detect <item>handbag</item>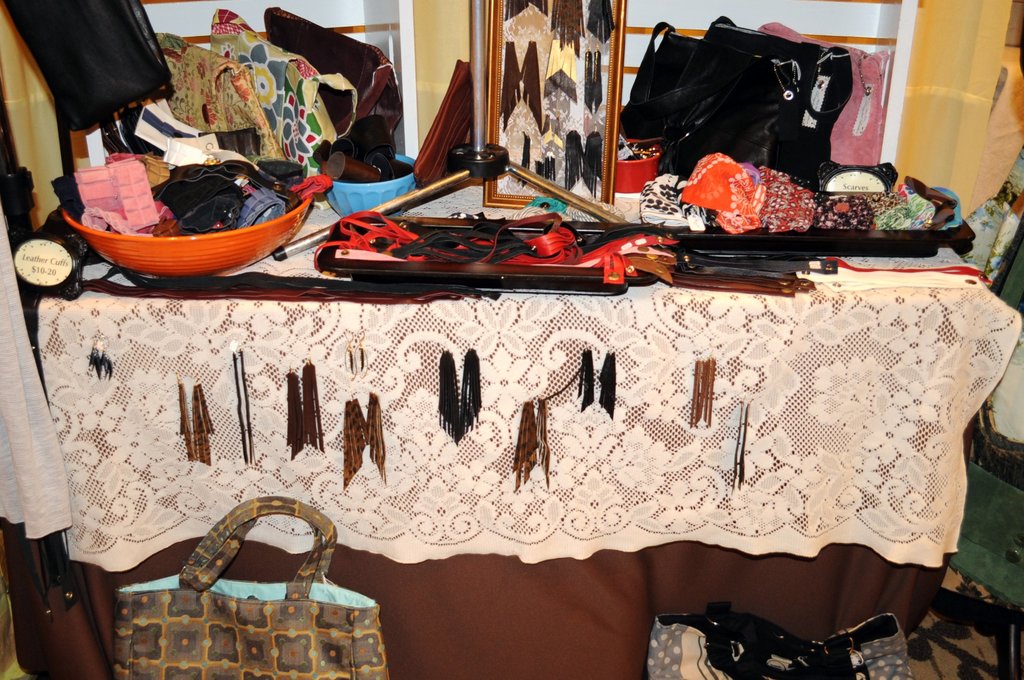
<box>614,19,803,178</box>
